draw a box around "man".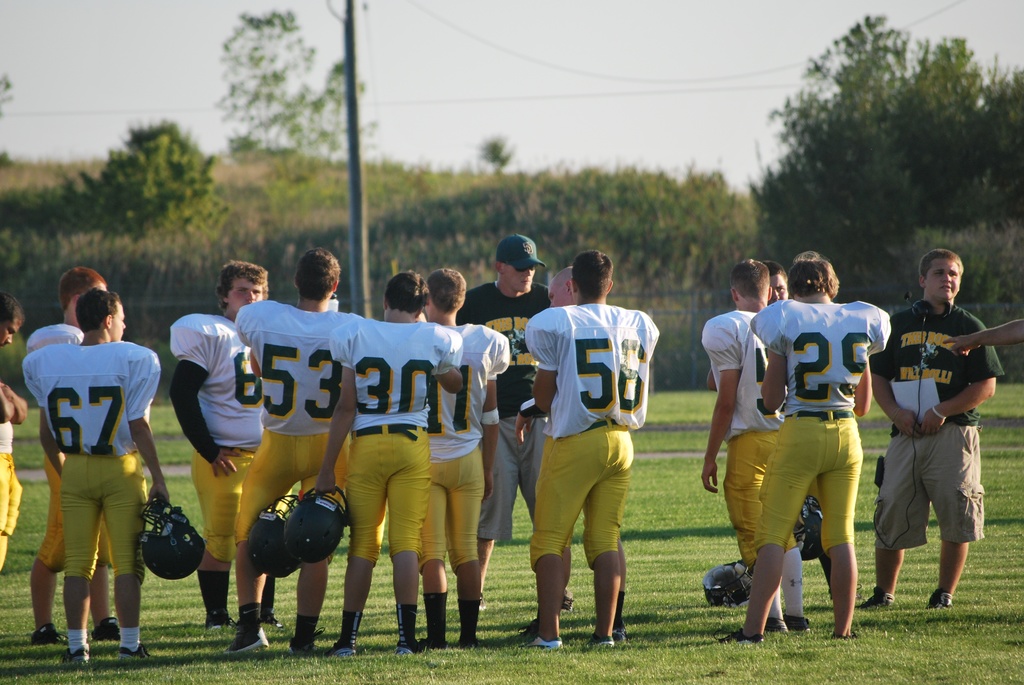
l=22, t=283, r=207, b=662.
